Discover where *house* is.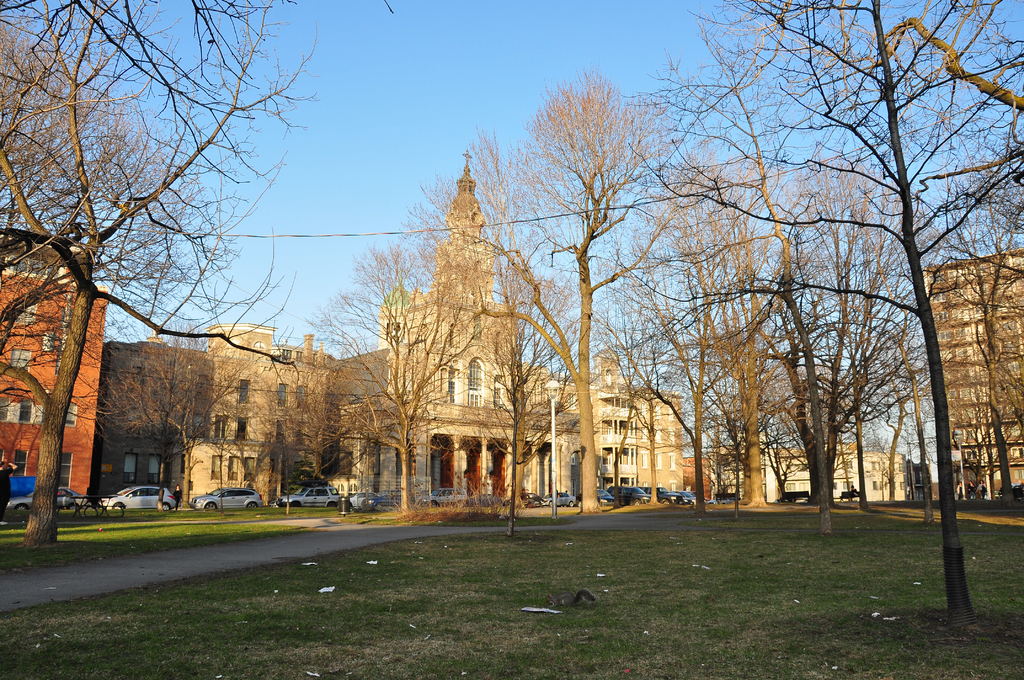
Discovered at select_region(0, 224, 109, 509).
